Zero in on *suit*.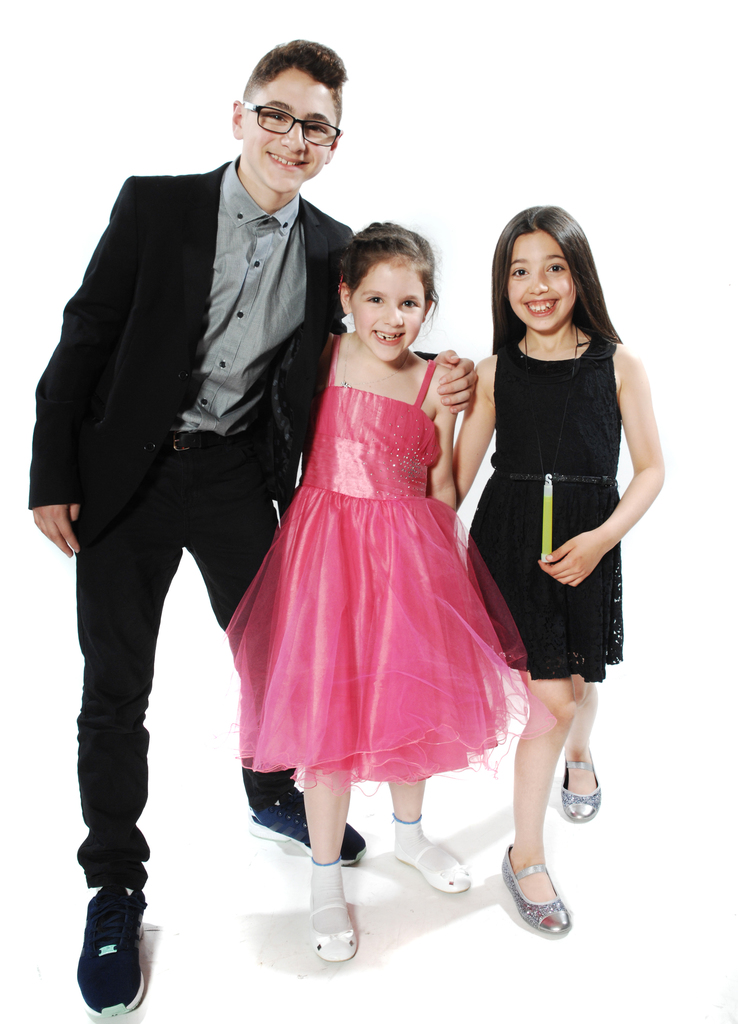
Zeroed in: [left=49, top=64, right=370, bottom=810].
